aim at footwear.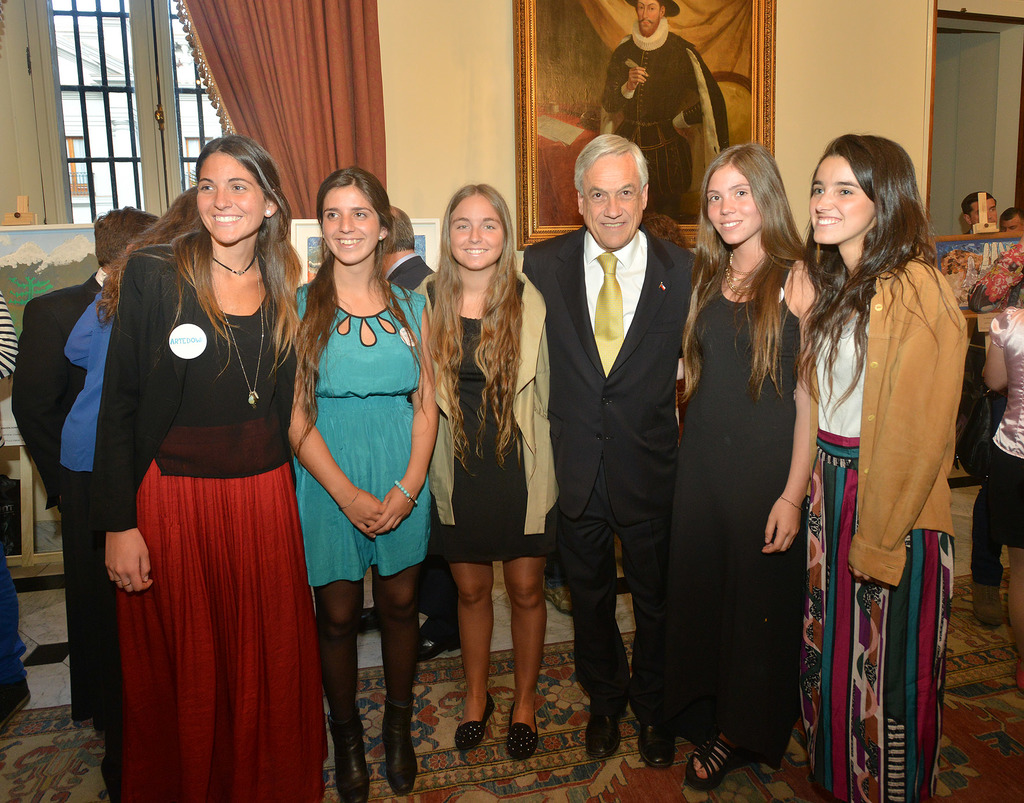
Aimed at [left=583, top=674, right=637, bottom=762].
